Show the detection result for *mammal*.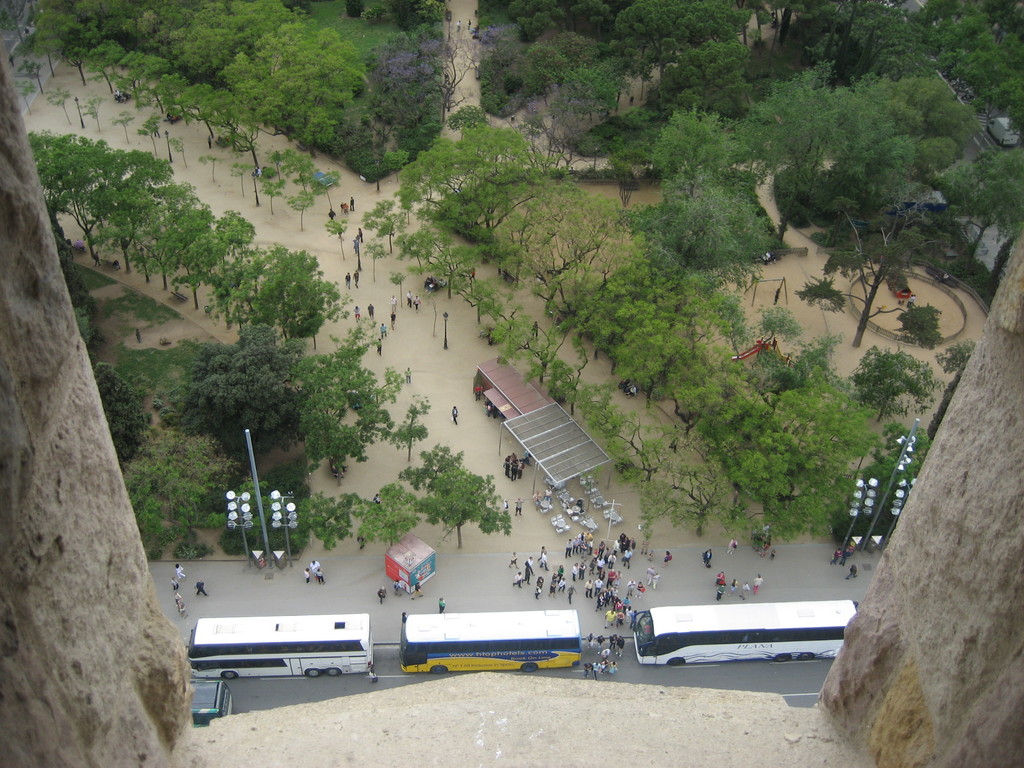
bbox=(391, 580, 401, 598).
